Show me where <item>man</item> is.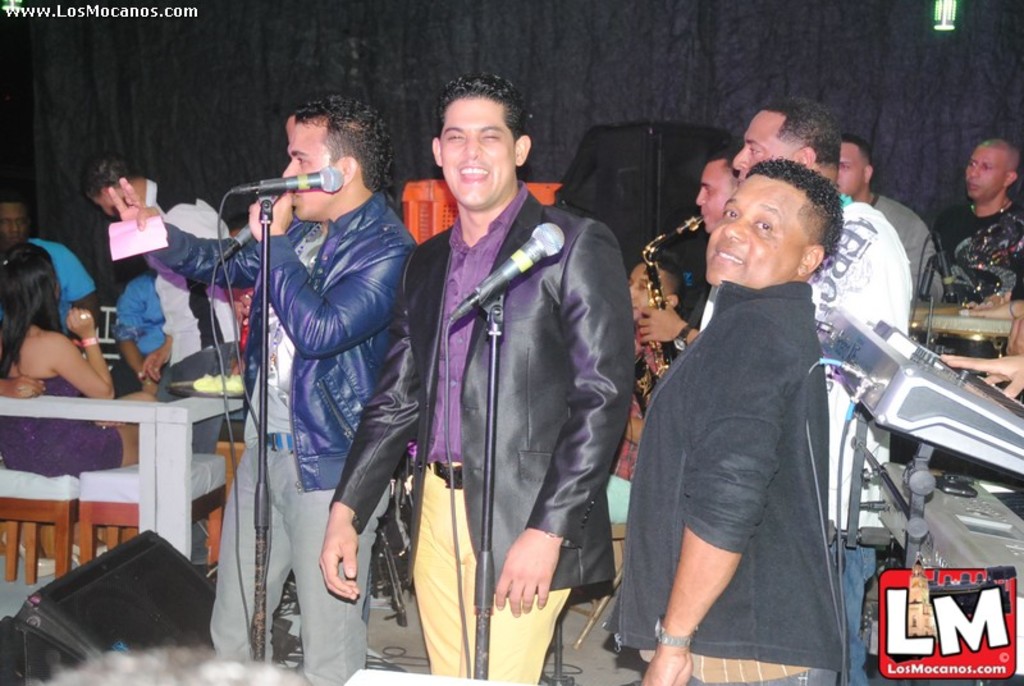
<item>man</item> is at region(315, 70, 641, 685).
